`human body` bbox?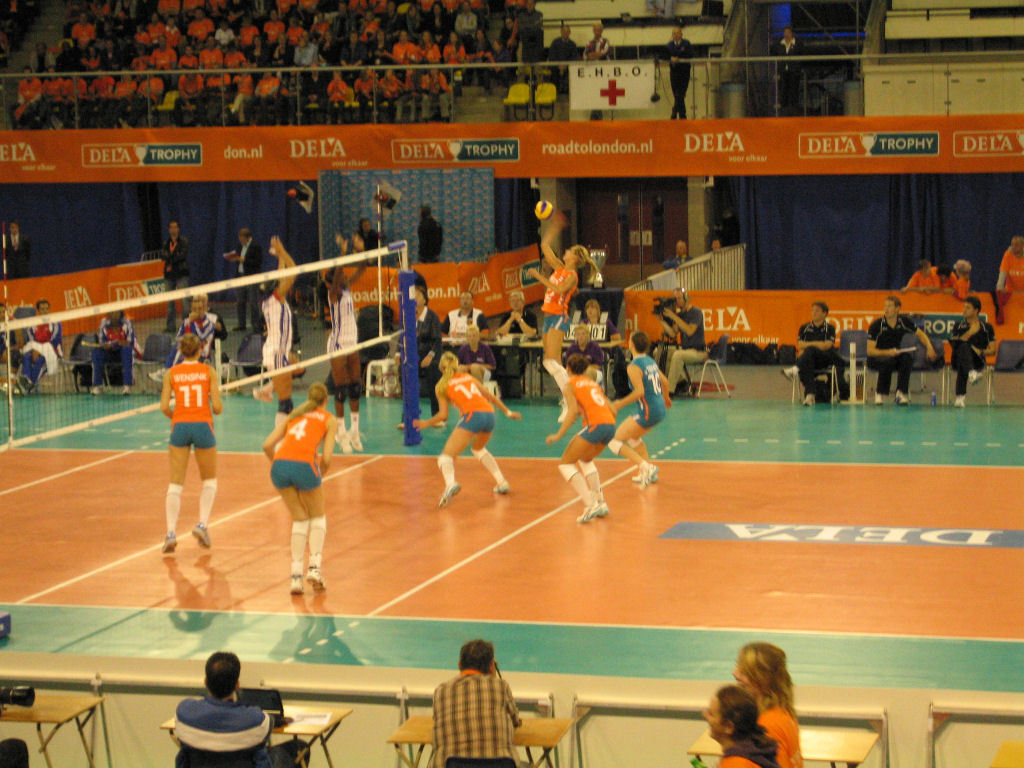
rect(402, 280, 439, 427)
